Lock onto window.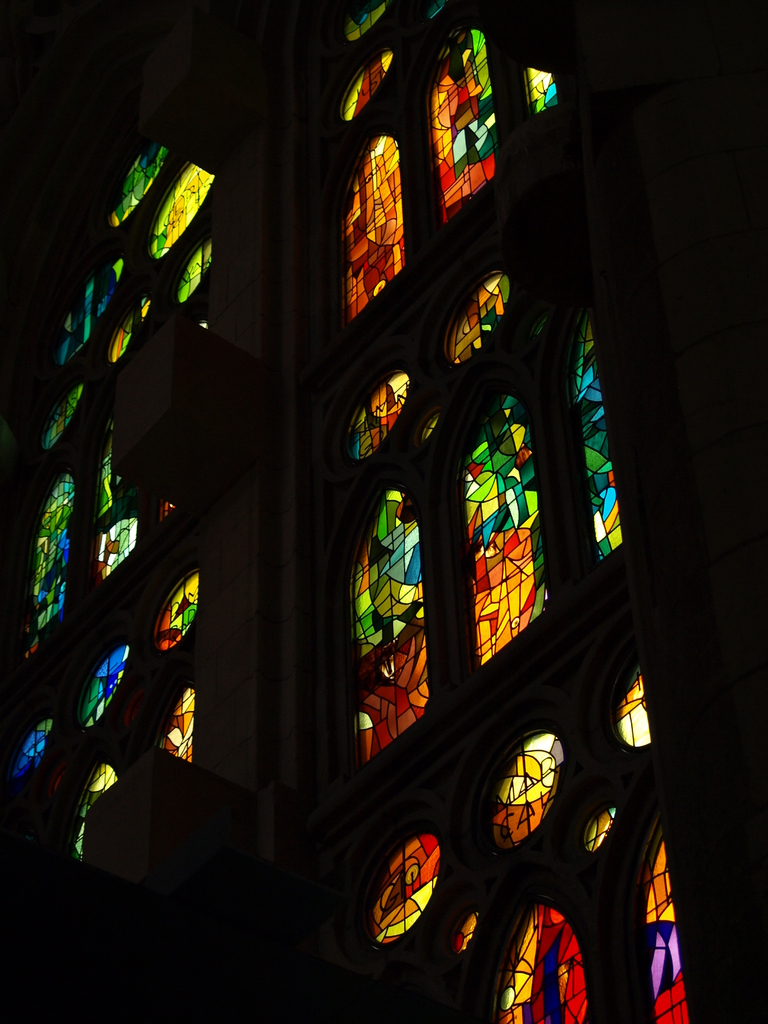
Locked: detection(30, 476, 70, 634).
